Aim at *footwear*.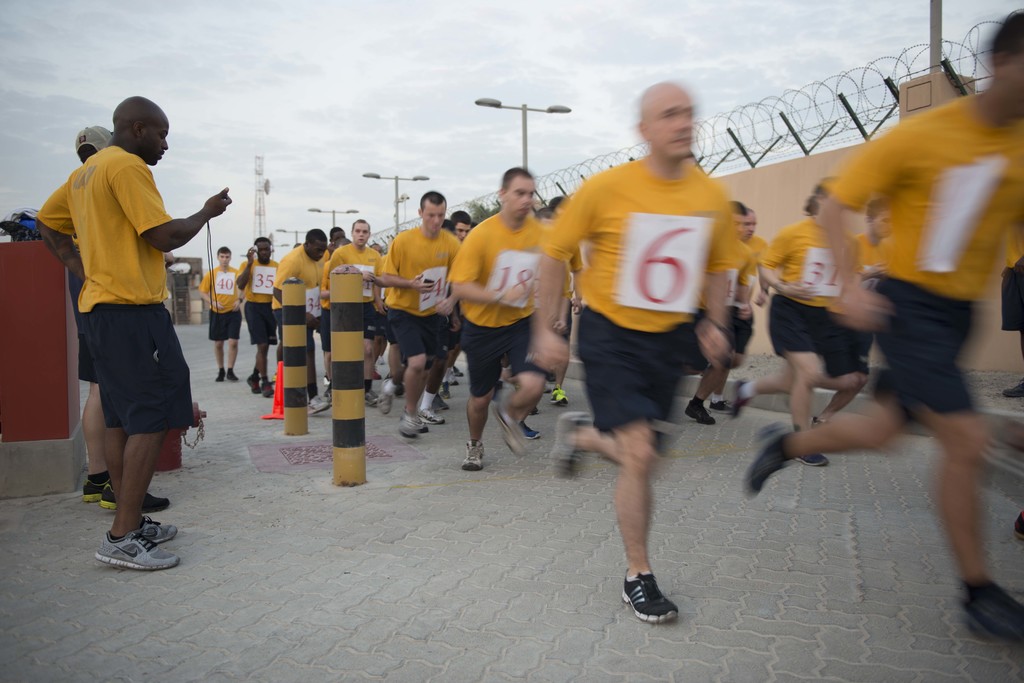
Aimed at <bbox>1000, 380, 1023, 398</bbox>.
